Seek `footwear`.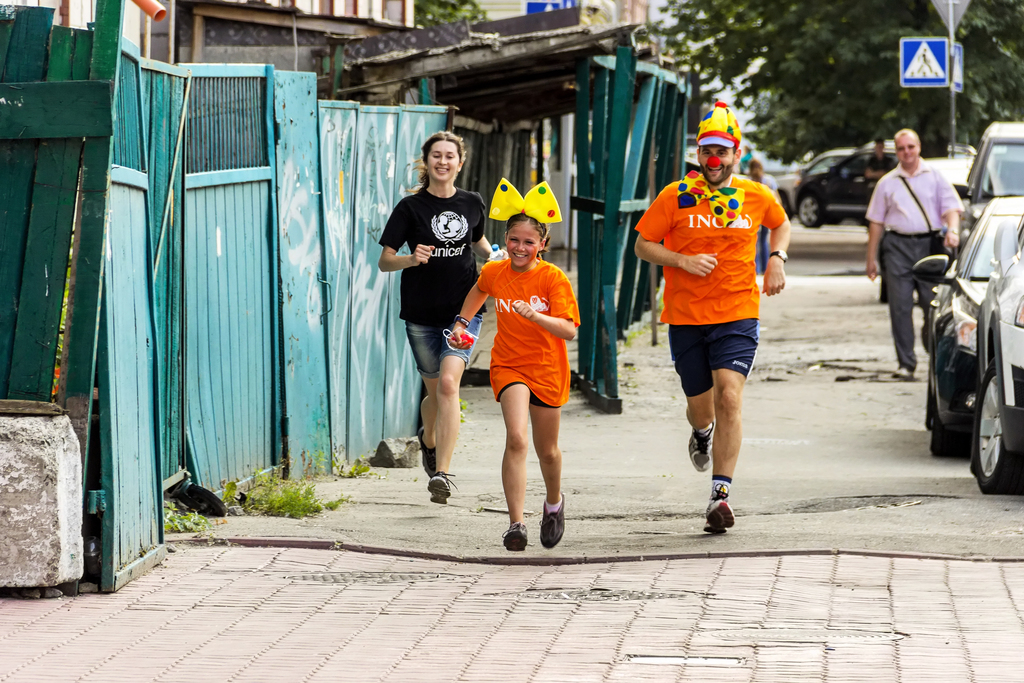
<region>417, 429, 436, 466</region>.
